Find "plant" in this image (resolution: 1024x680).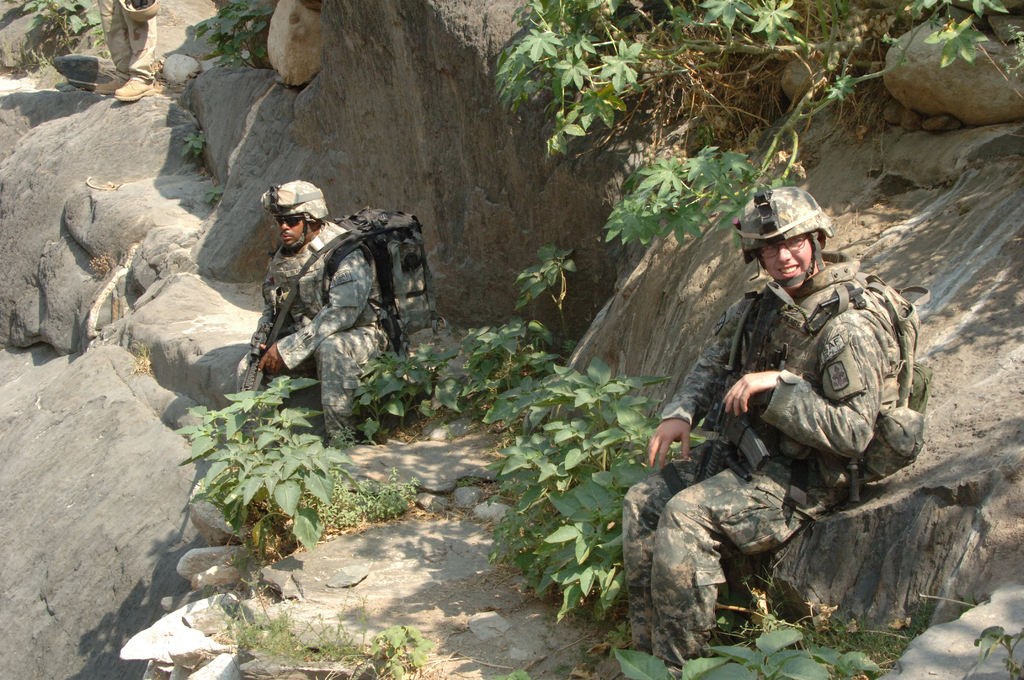
<region>970, 629, 1023, 679</region>.
